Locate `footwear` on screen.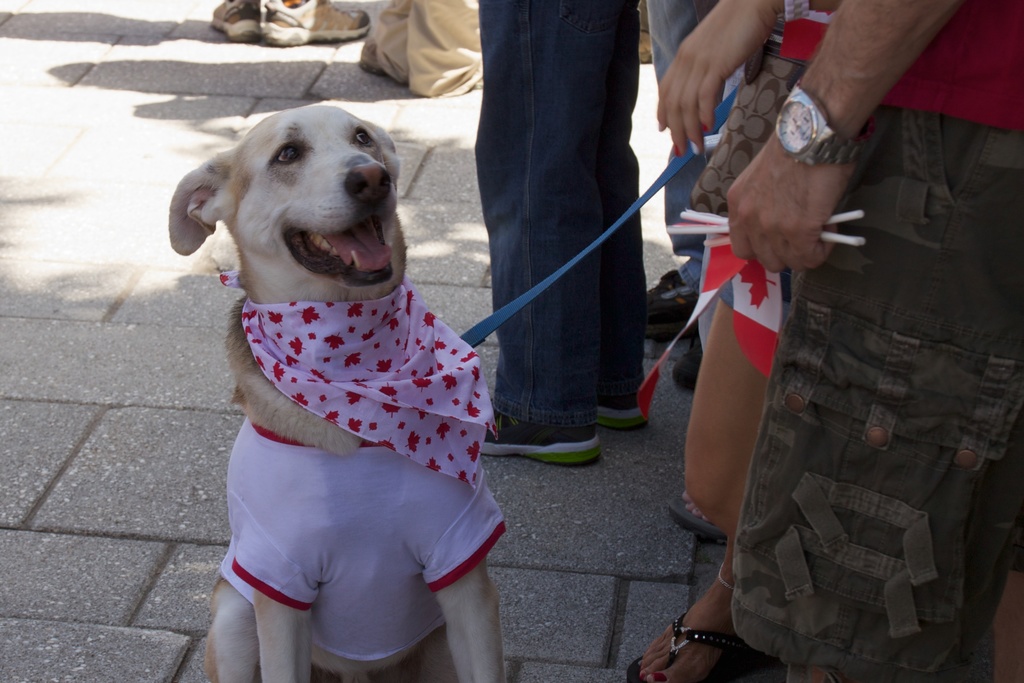
On screen at (left=621, top=605, right=750, bottom=682).
